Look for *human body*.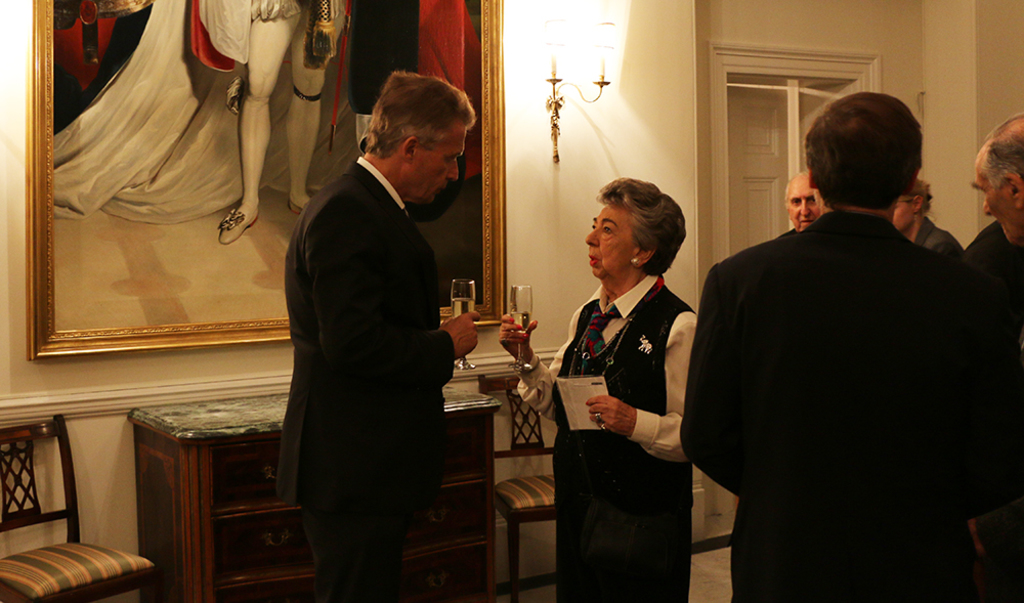
Found: x1=680, y1=212, x2=1023, y2=602.
